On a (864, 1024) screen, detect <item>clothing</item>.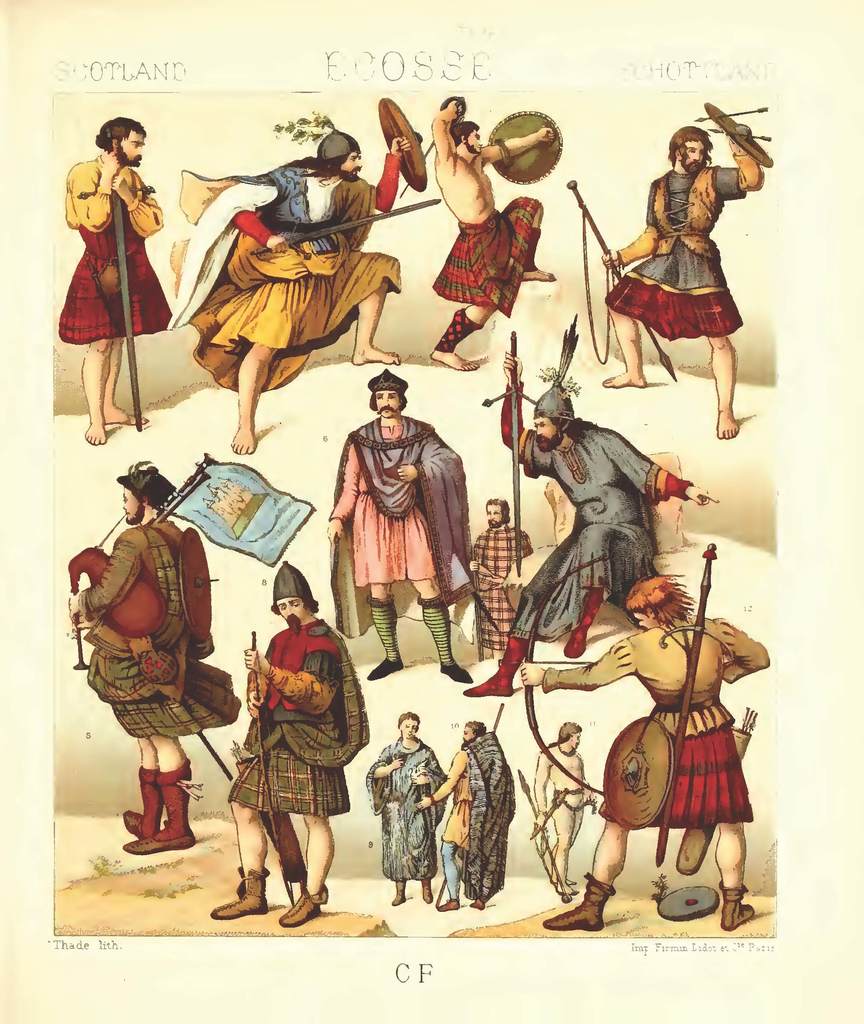
pyautogui.locateOnScreen(369, 739, 446, 879).
